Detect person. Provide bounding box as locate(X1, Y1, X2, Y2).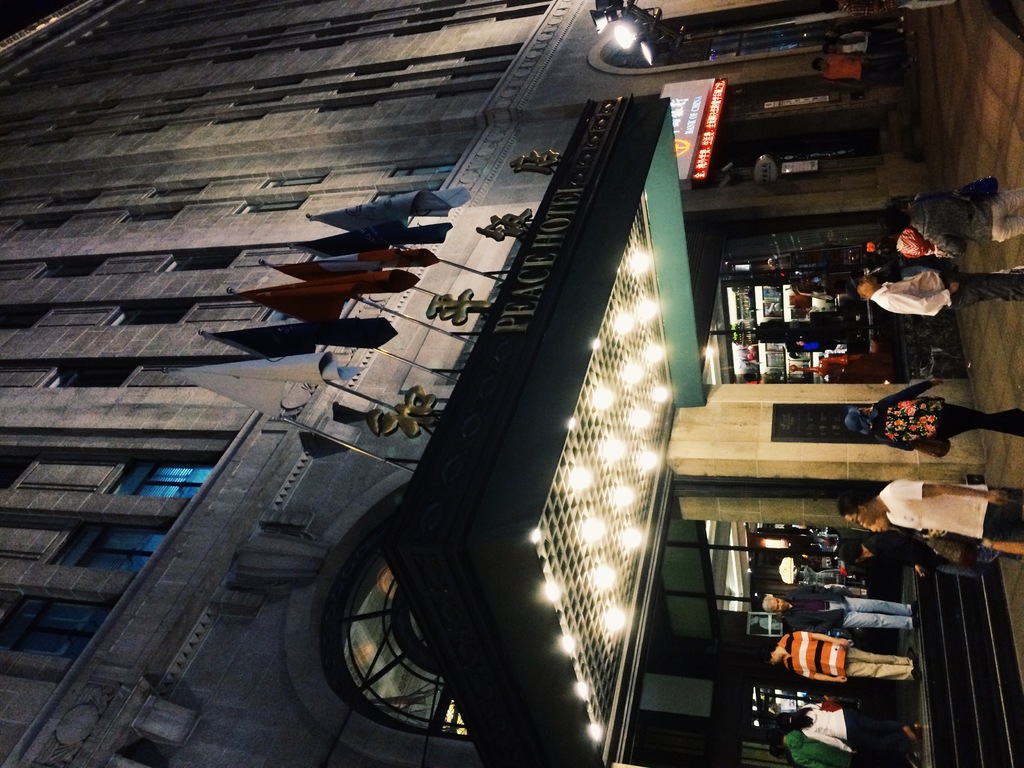
locate(837, 479, 1023, 547).
